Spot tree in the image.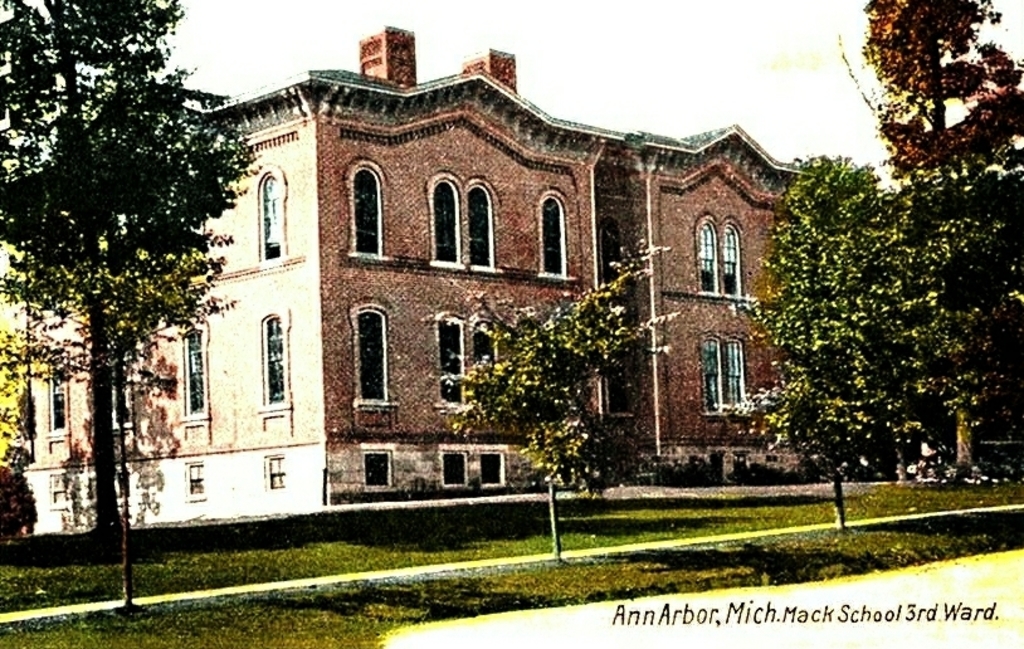
tree found at box=[11, 216, 239, 499].
